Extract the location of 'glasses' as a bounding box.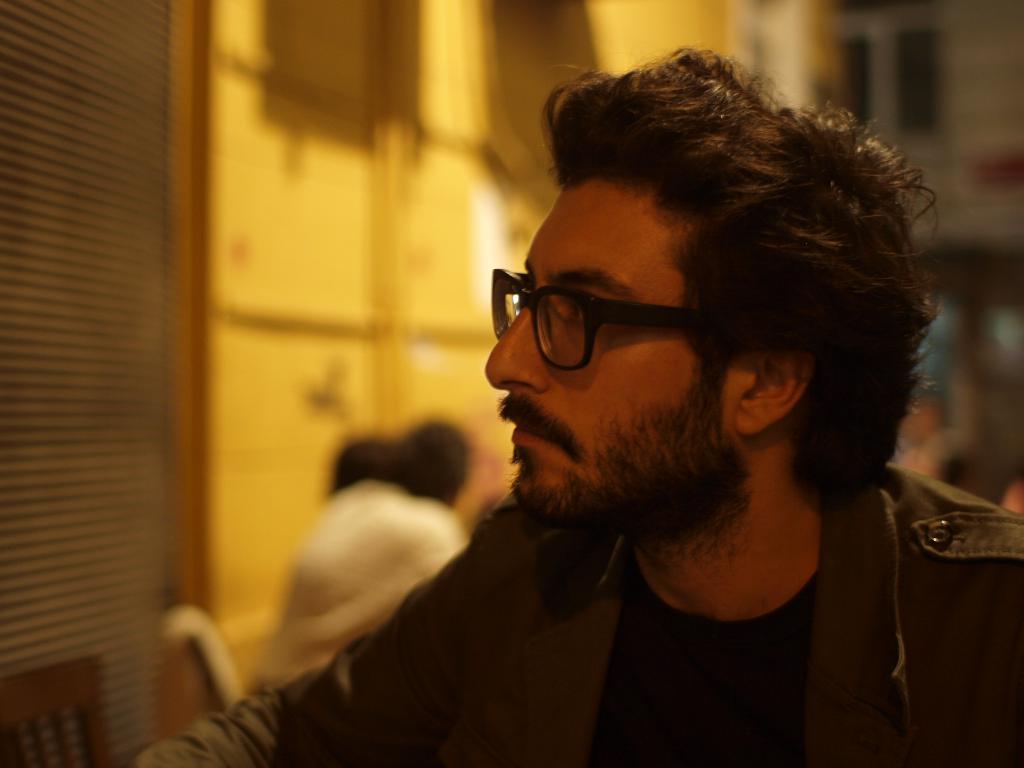
[left=497, top=259, right=741, bottom=367].
